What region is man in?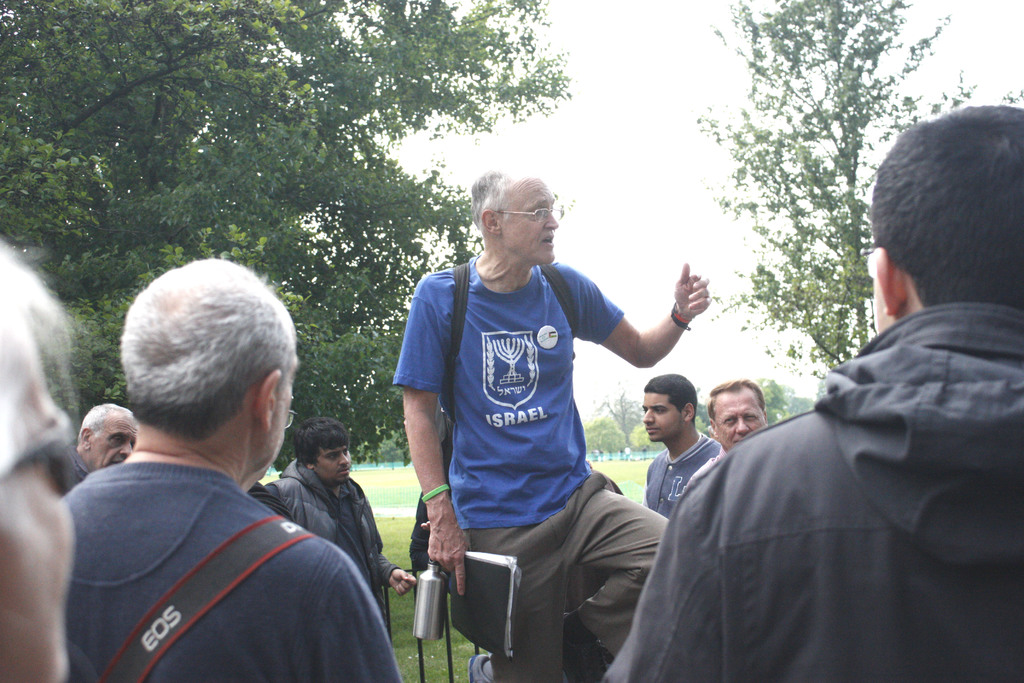
x1=54, y1=252, x2=404, y2=682.
